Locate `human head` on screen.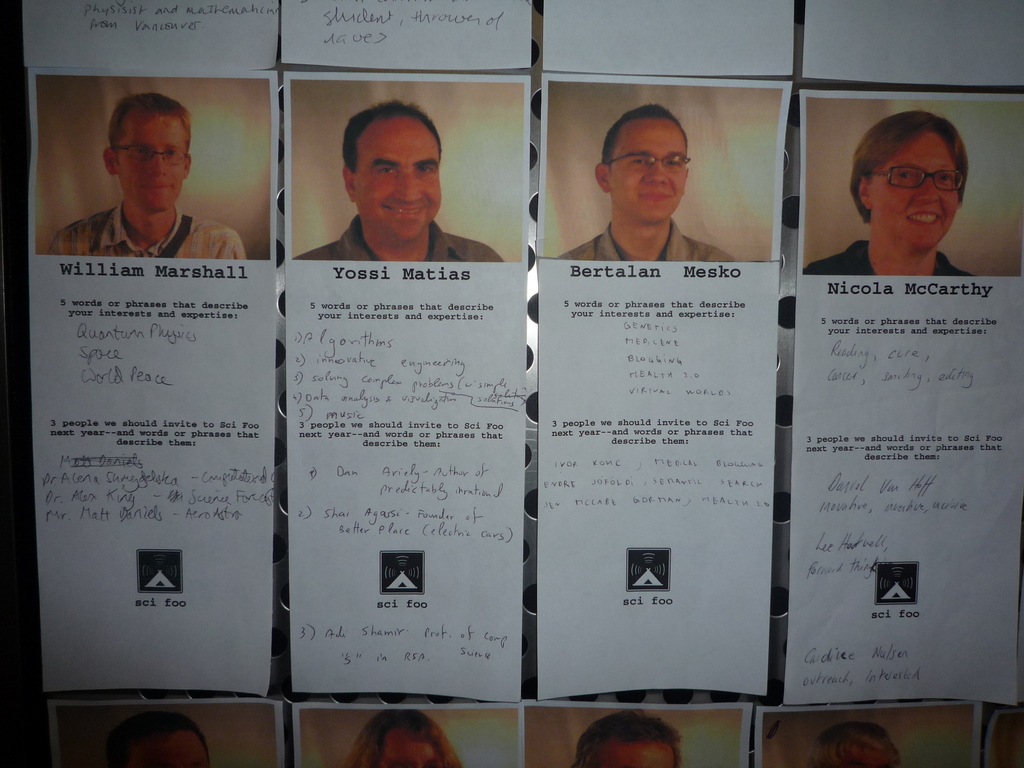
On screen at l=342, t=105, r=444, b=241.
